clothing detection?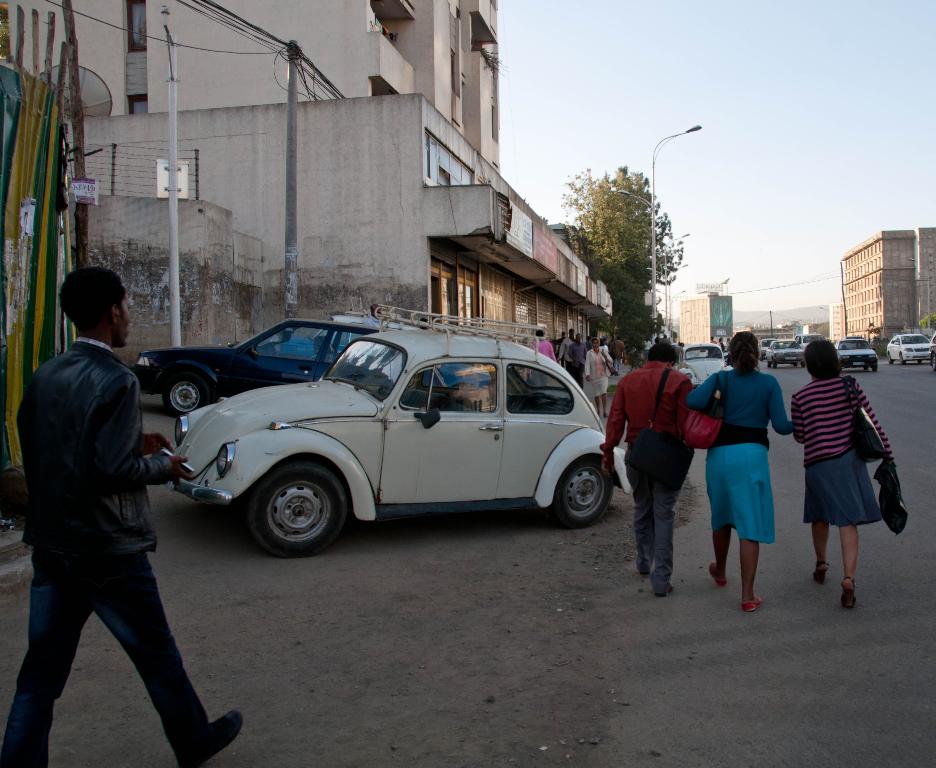
<bbox>559, 337, 574, 376</bbox>
